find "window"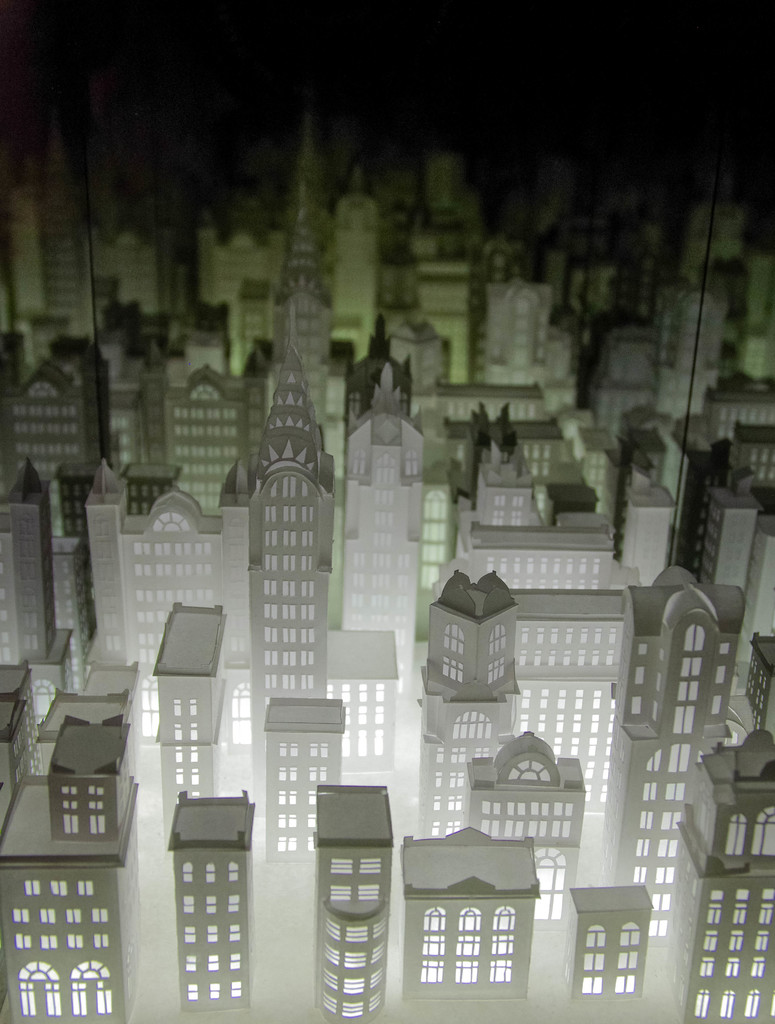
x1=97, y1=567, x2=119, y2=583
